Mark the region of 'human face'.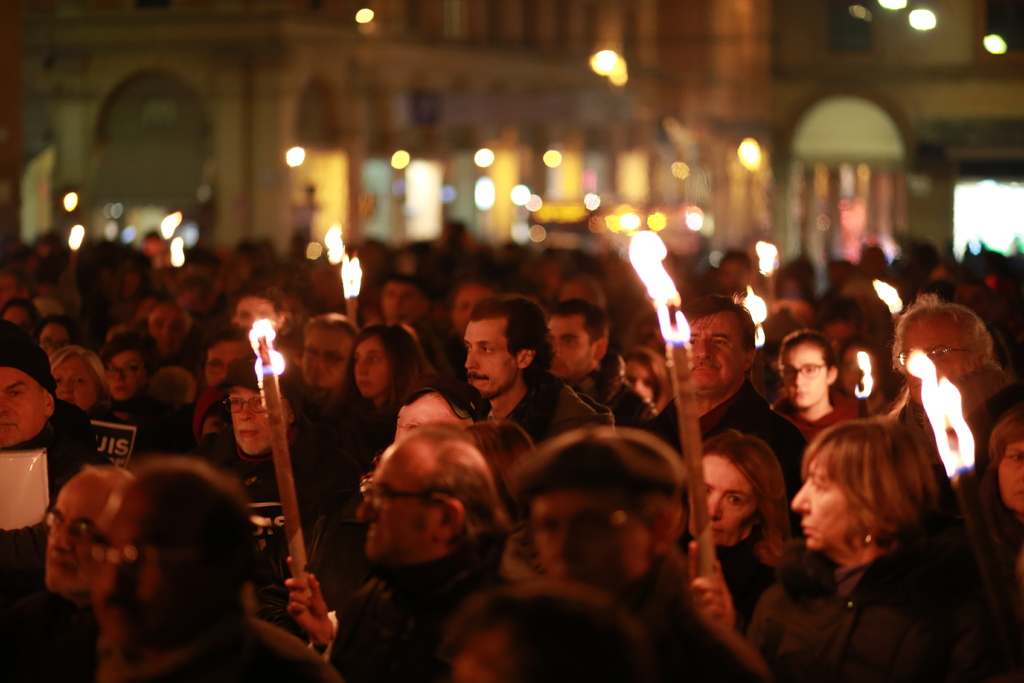
Region: (380, 277, 421, 322).
